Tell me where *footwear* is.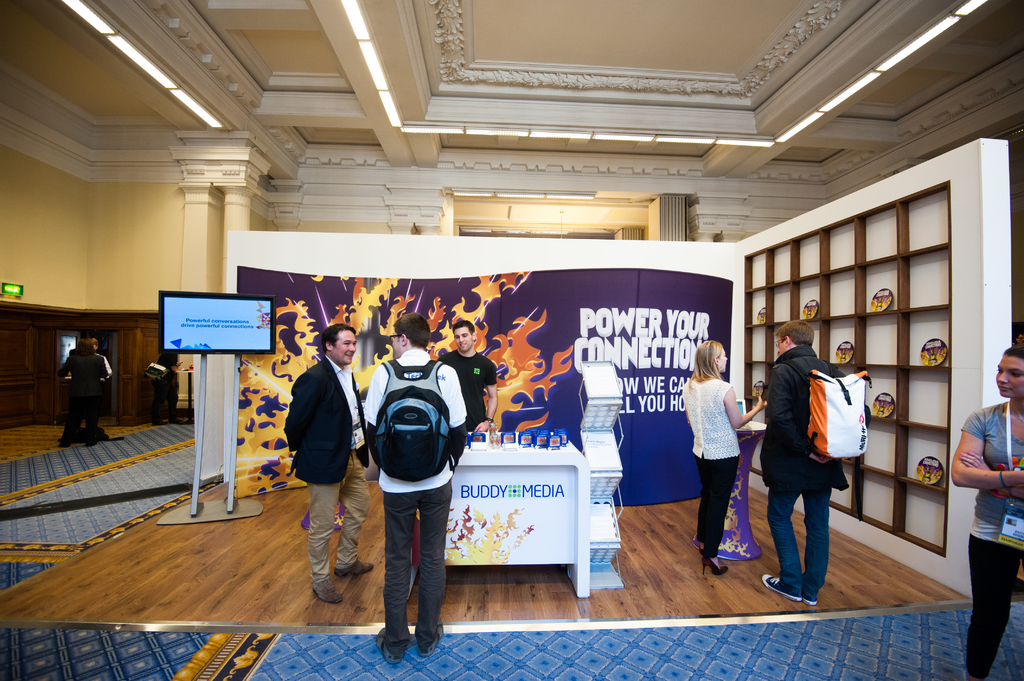
*footwear* is at <region>799, 588, 815, 608</region>.
